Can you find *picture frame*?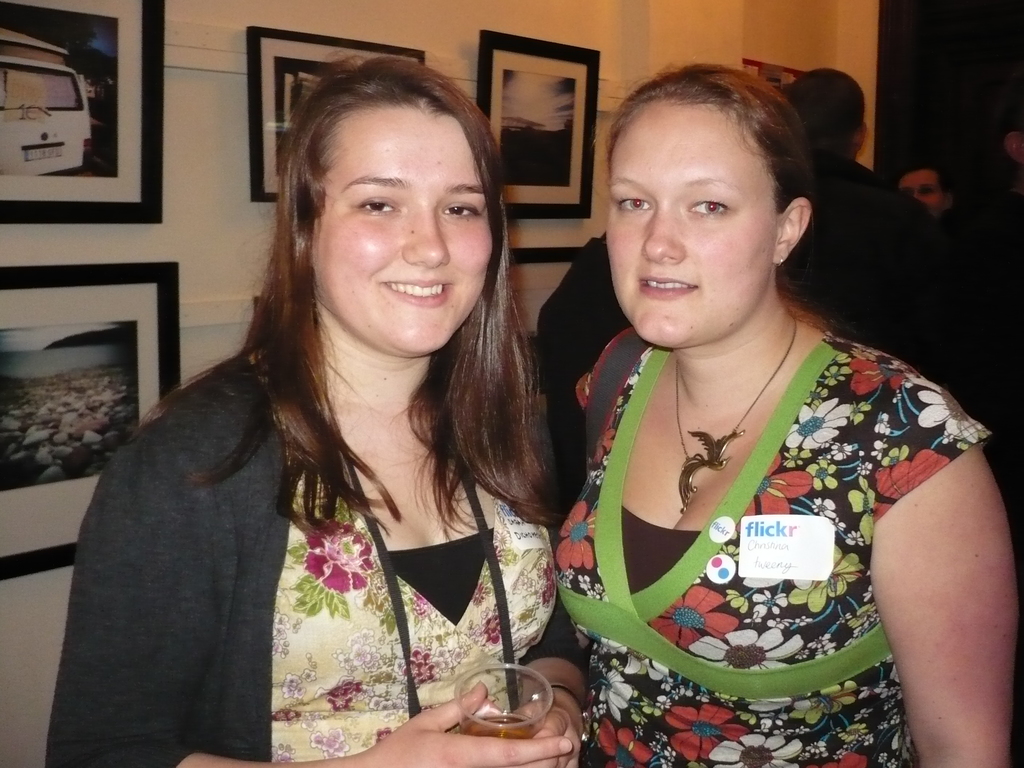
Yes, bounding box: <region>504, 252, 607, 410</region>.
